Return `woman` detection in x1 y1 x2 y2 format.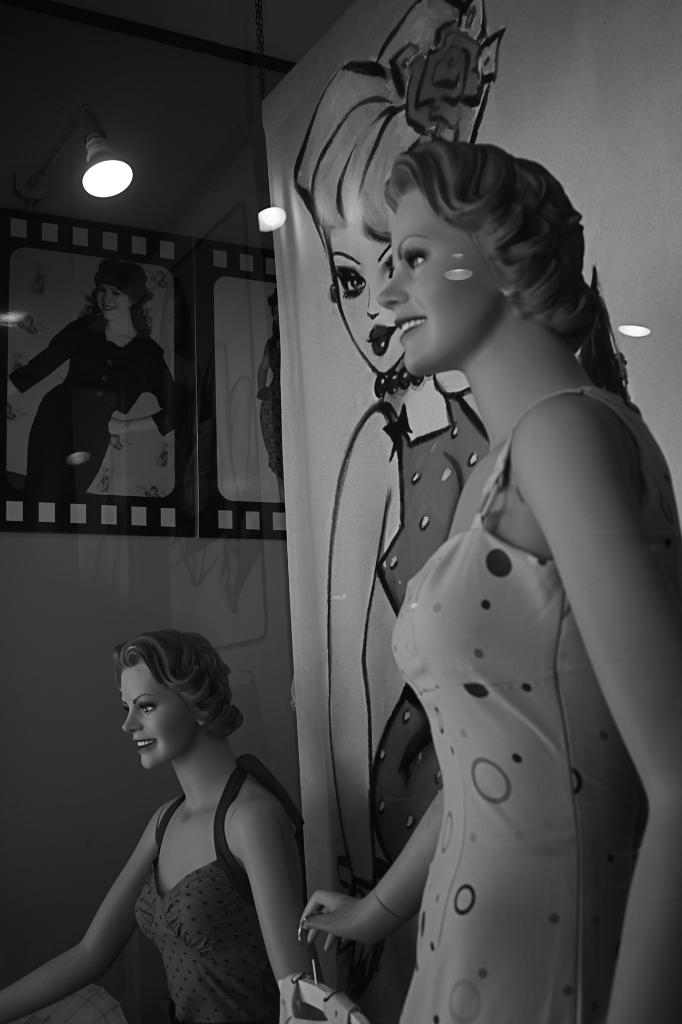
1 259 185 495.
